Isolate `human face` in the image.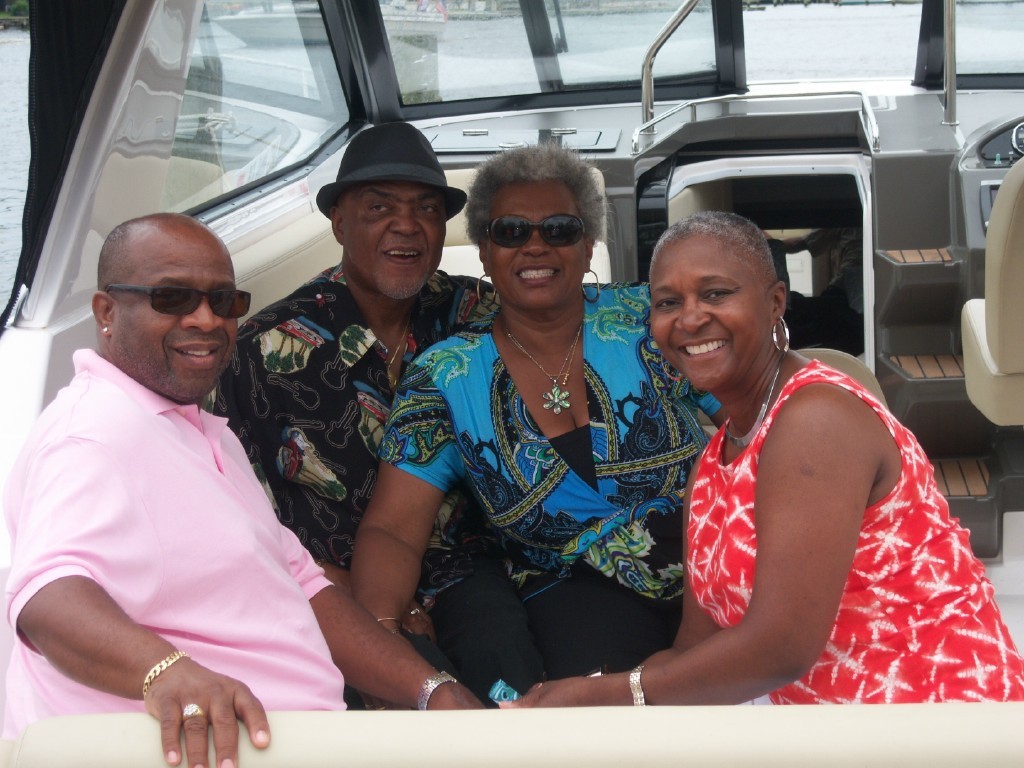
Isolated region: (x1=121, y1=233, x2=243, y2=402).
